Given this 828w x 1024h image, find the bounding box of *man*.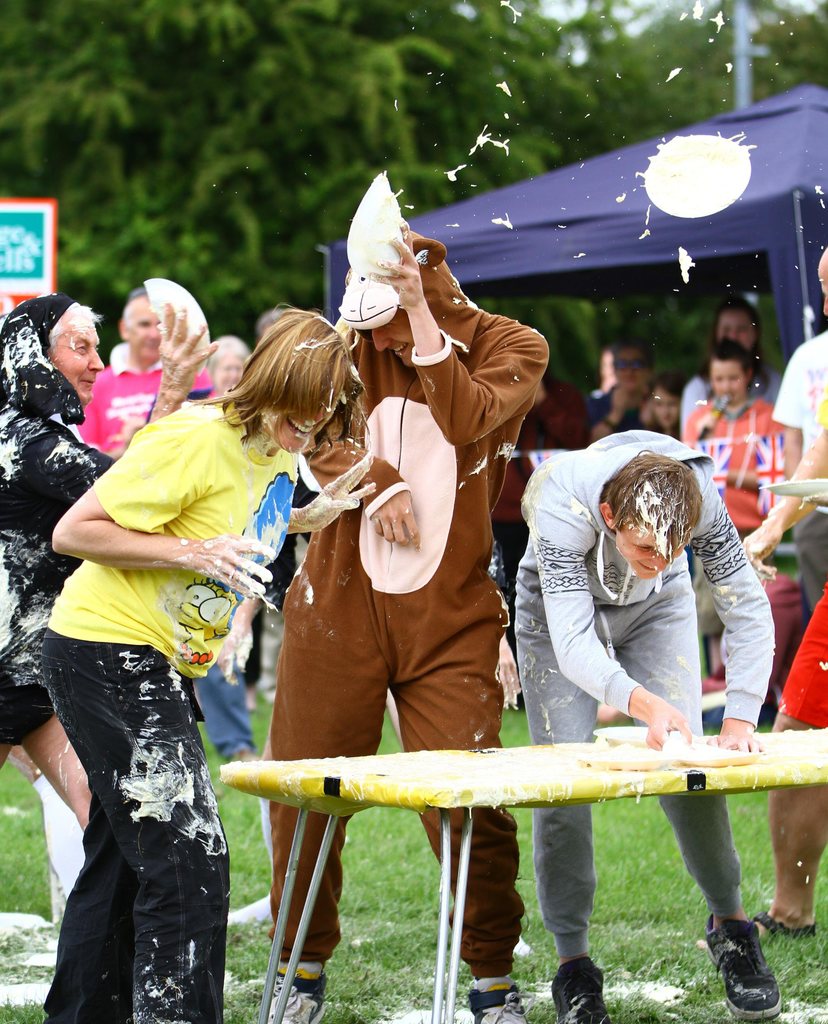
rect(678, 346, 795, 669).
